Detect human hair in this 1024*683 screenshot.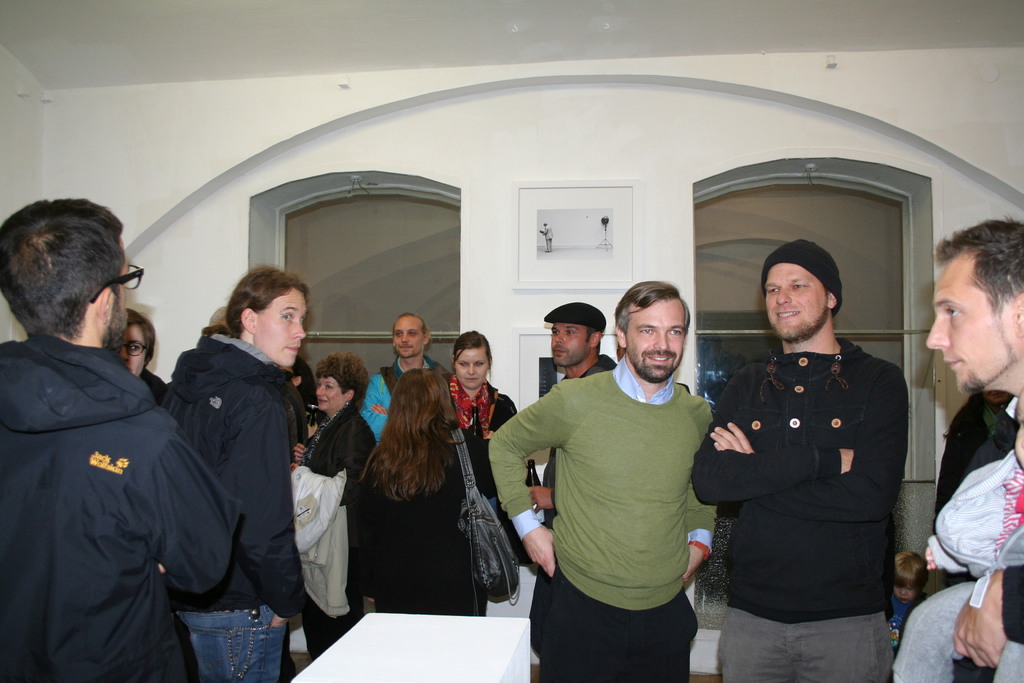
Detection: bbox=[931, 220, 1023, 318].
